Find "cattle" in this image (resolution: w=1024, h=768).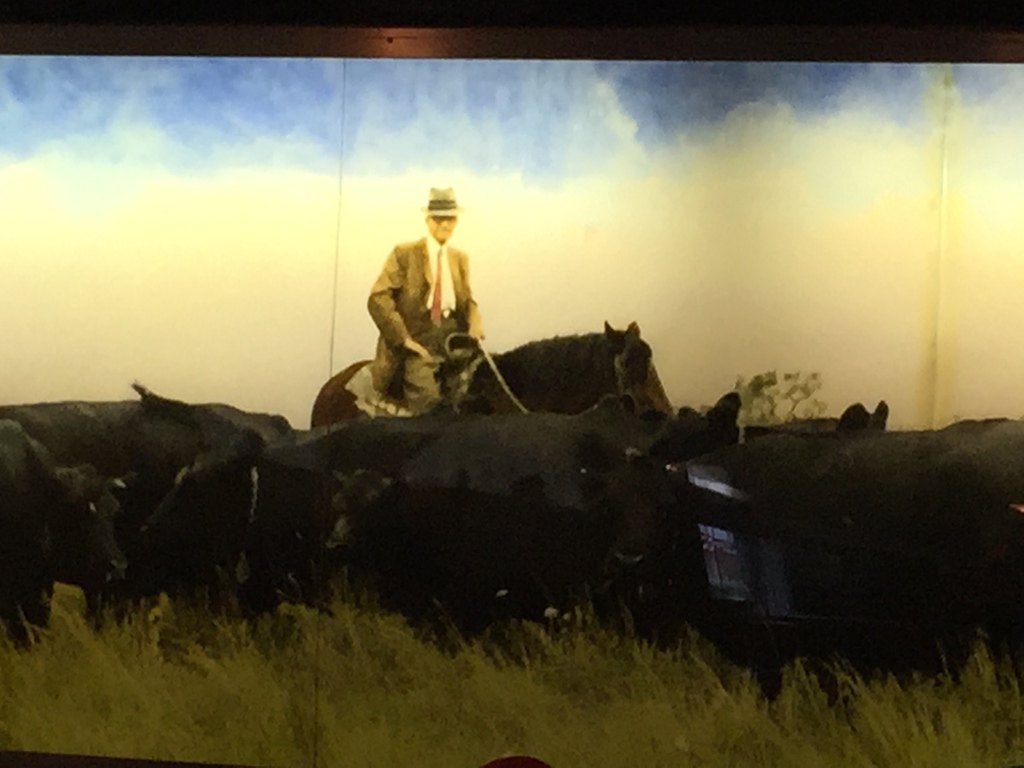
BBox(0, 415, 128, 652).
